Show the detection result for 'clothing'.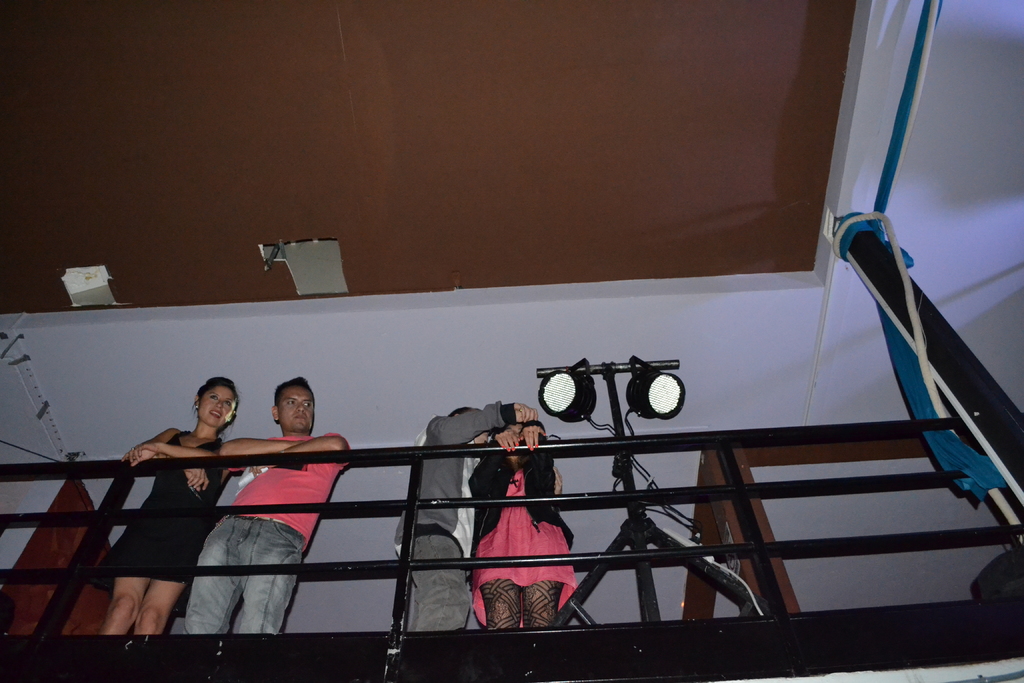
(86, 437, 220, 591).
